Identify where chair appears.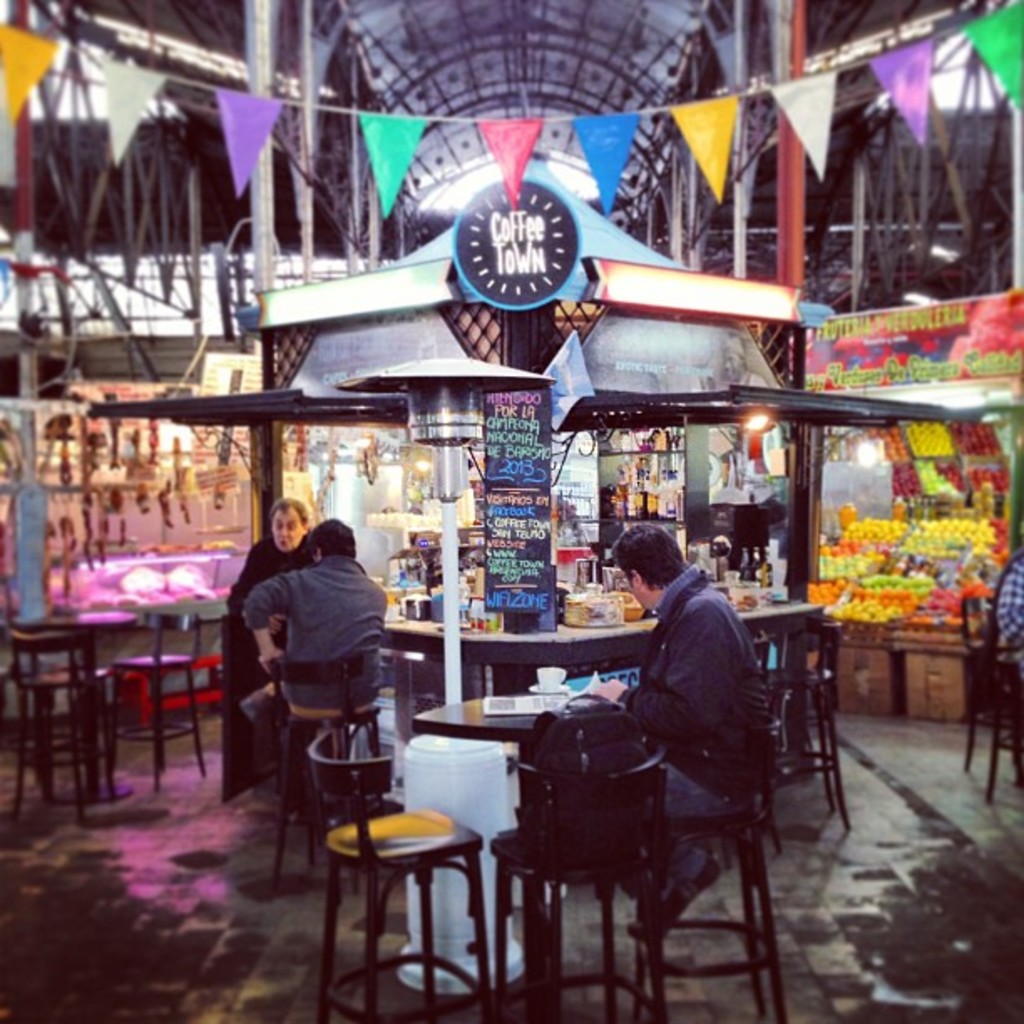
Appears at l=494, t=751, r=671, b=1022.
